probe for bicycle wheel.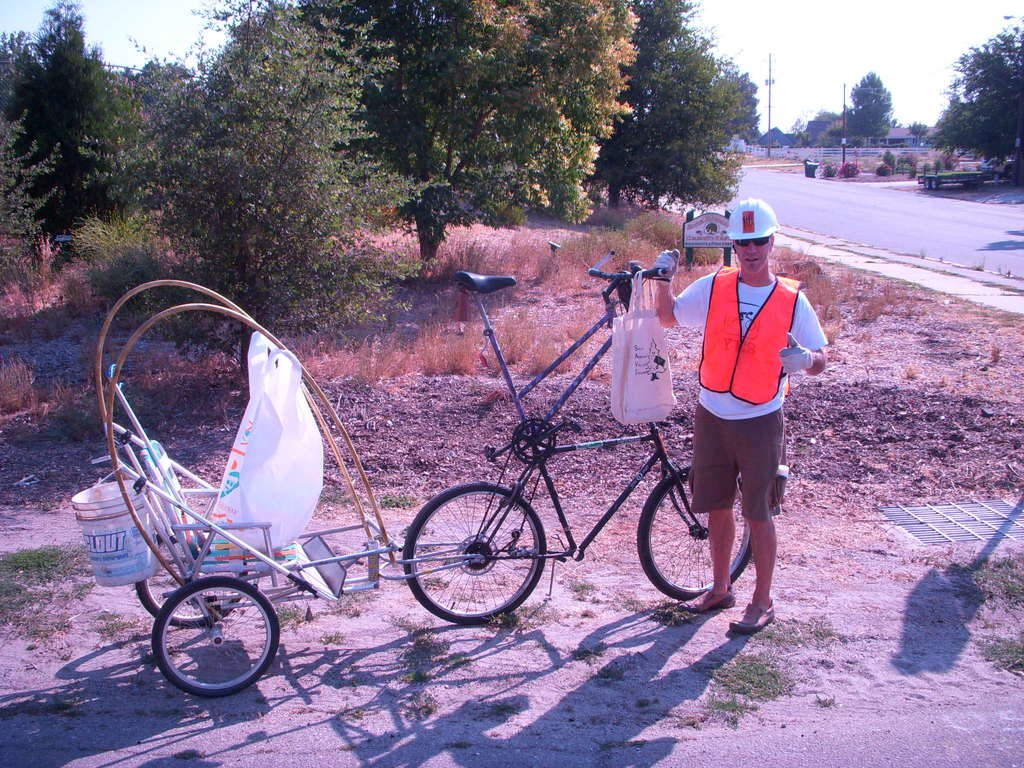
Probe result: BBox(140, 577, 271, 707).
